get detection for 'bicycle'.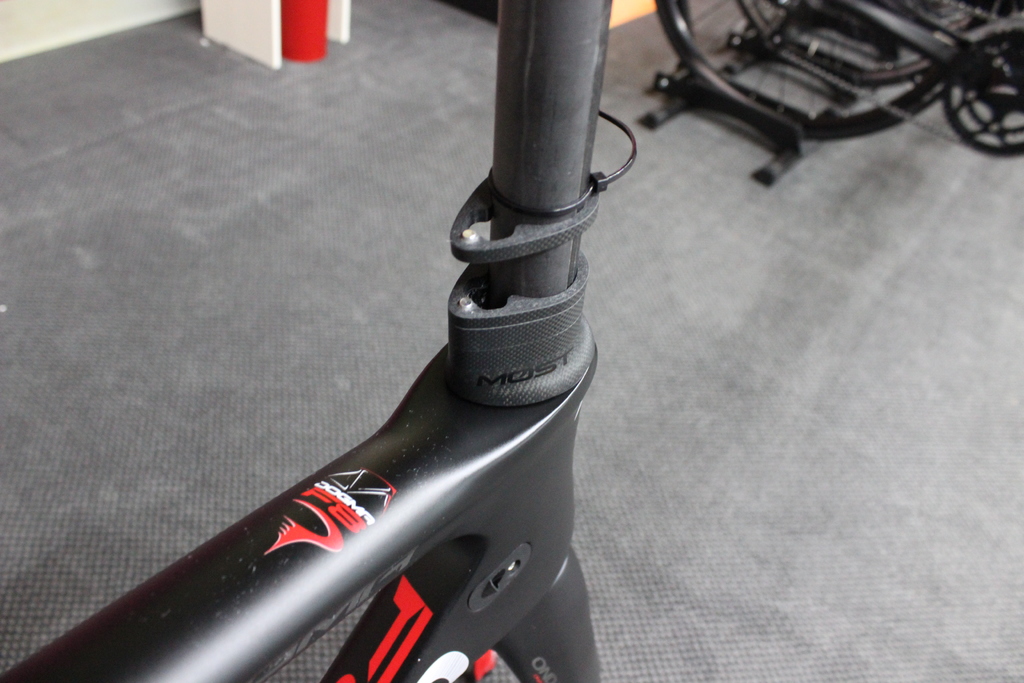
Detection: BBox(1, 0, 620, 682).
